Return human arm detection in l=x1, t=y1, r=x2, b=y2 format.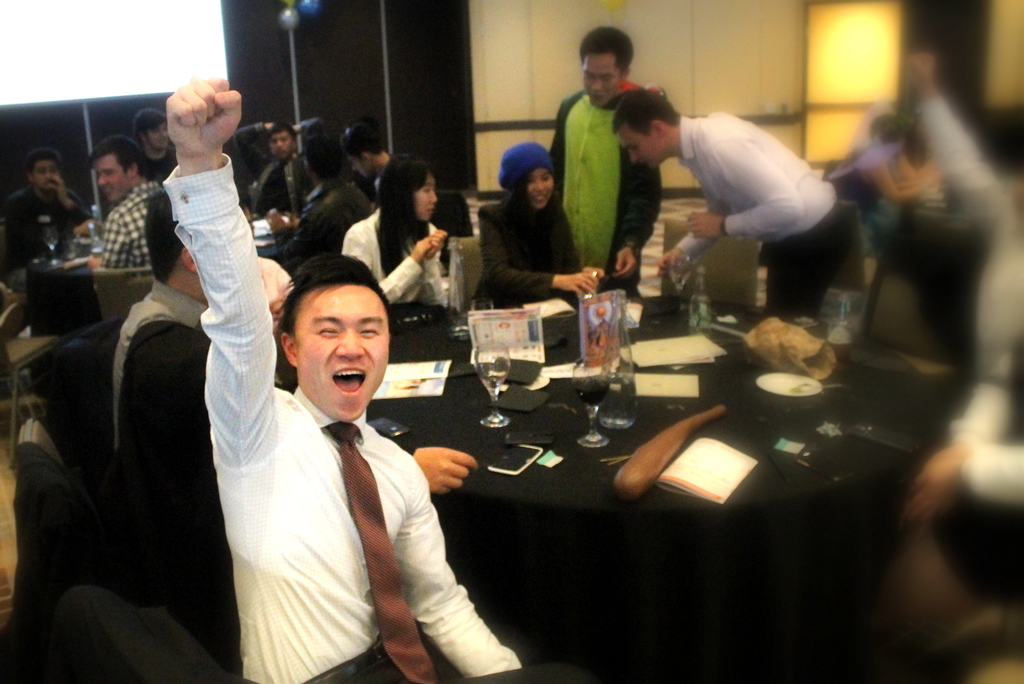
l=143, t=76, r=284, b=344.
